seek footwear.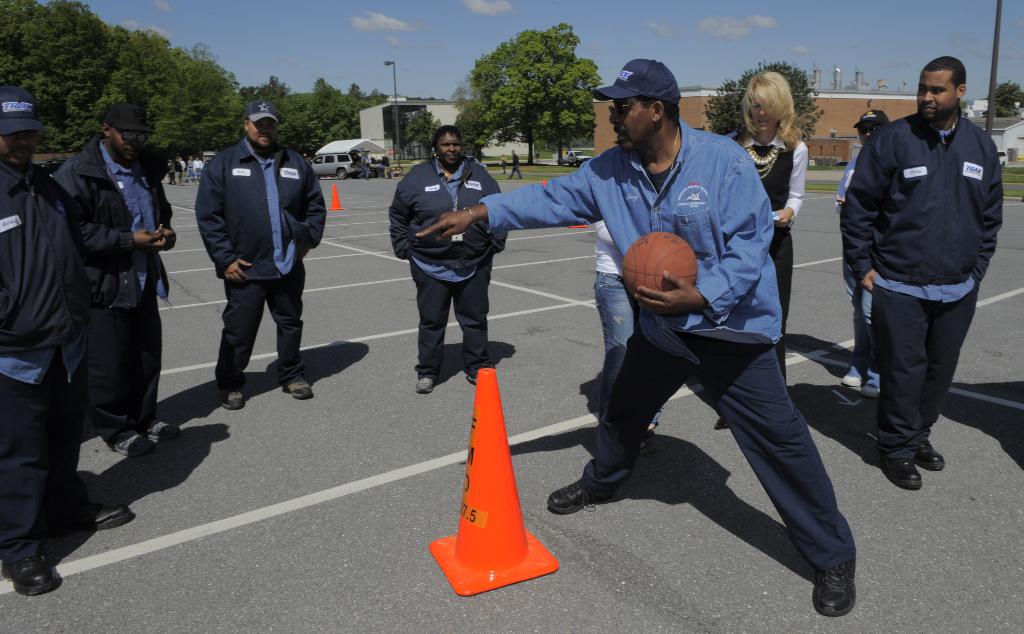
[548, 480, 616, 516].
